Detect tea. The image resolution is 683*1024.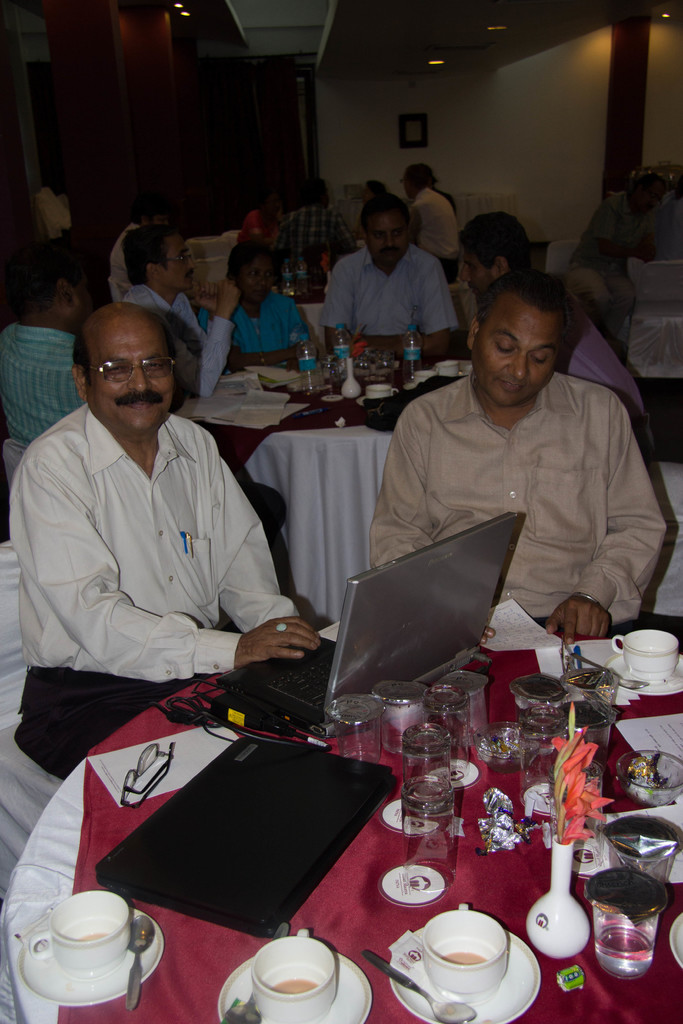
445,953,490,965.
